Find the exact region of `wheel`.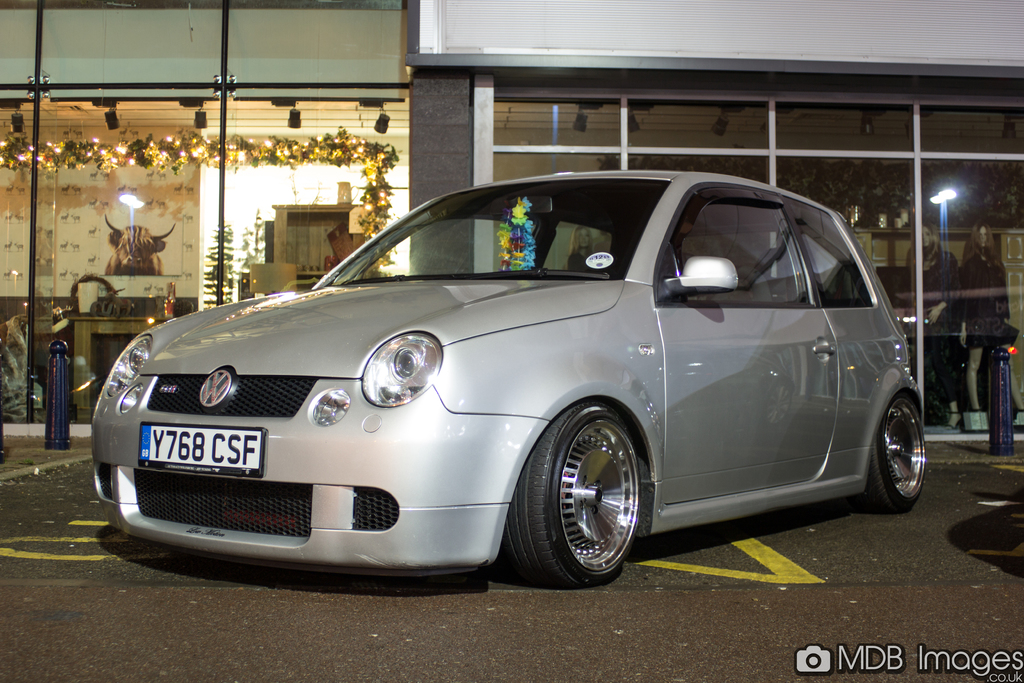
Exact region: crop(863, 393, 932, 500).
